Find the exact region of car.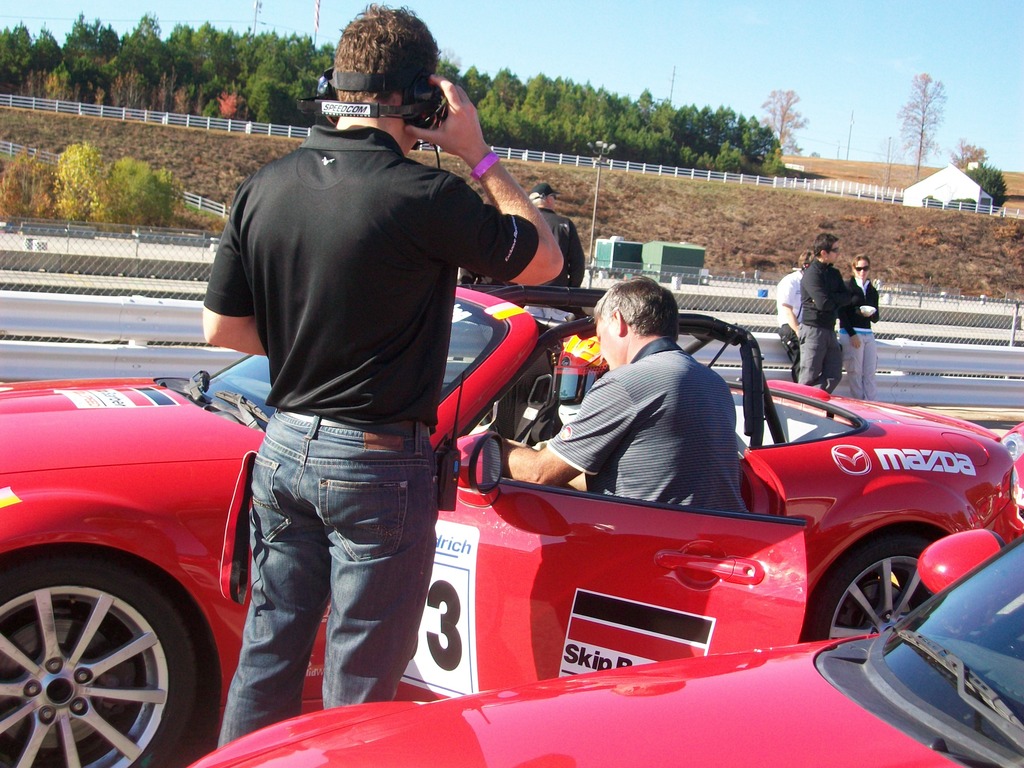
Exact region: BBox(190, 528, 1023, 767).
